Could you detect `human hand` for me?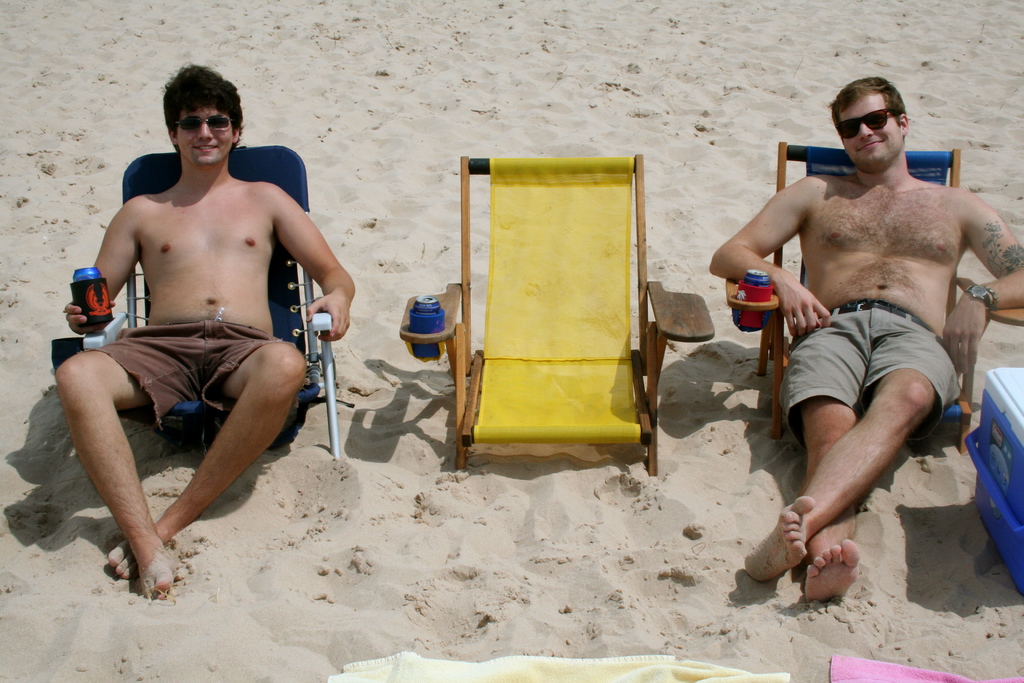
Detection result: 305 290 349 341.
